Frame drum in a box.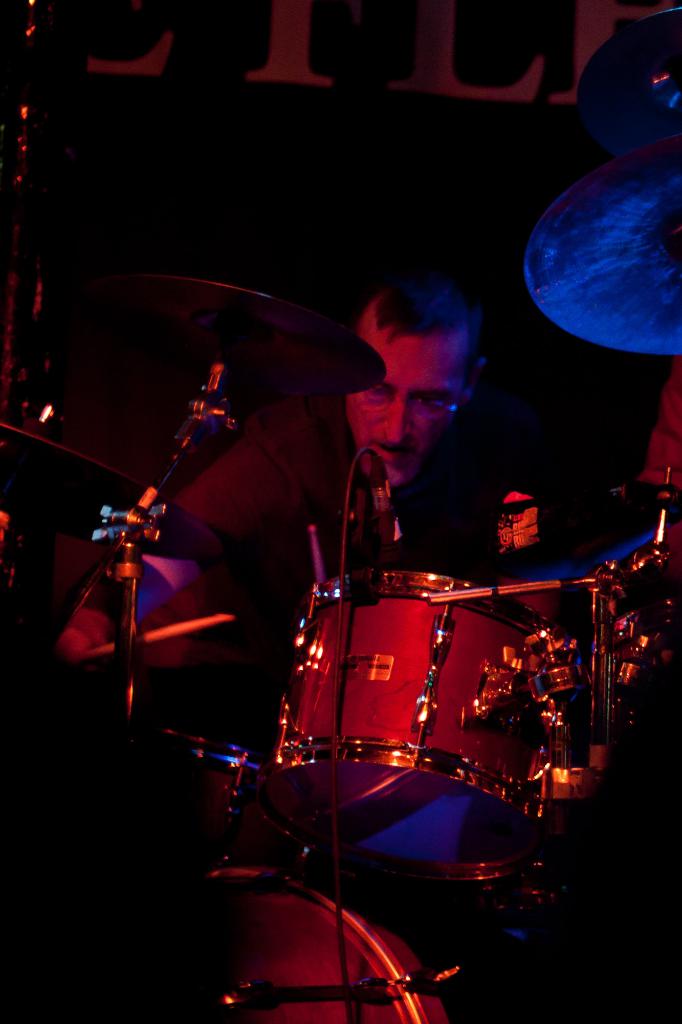
detection(155, 874, 464, 1023).
